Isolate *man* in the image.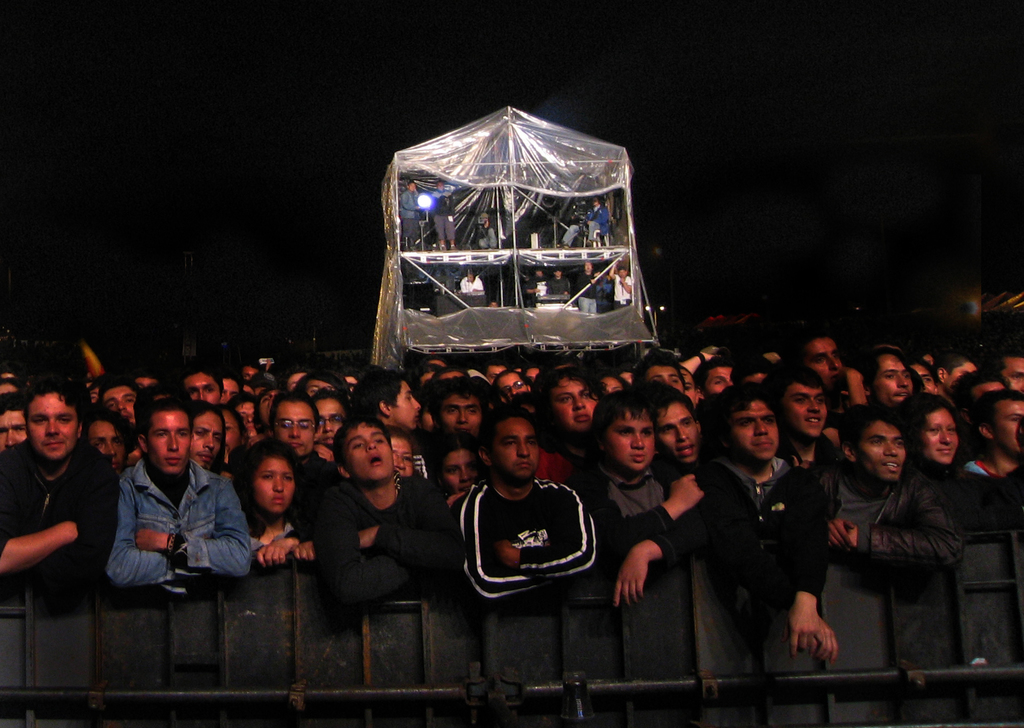
Isolated region: locate(2, 381, 112, 567).
